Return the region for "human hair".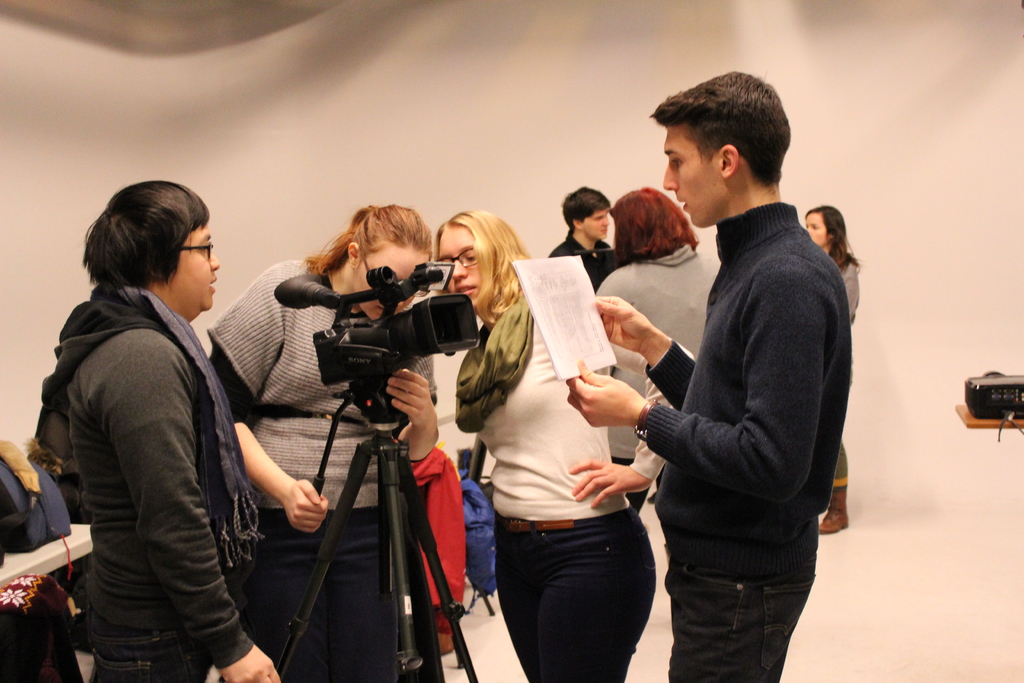
(557,179,608,234).
